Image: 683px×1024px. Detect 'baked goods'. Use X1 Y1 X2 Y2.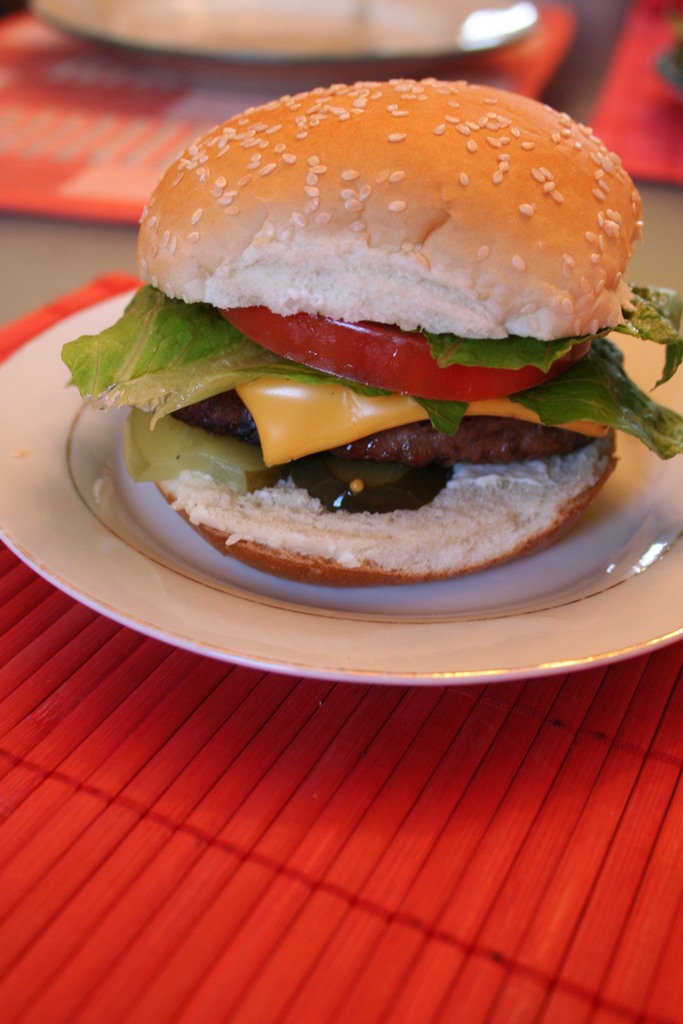
127 77 649 593.
